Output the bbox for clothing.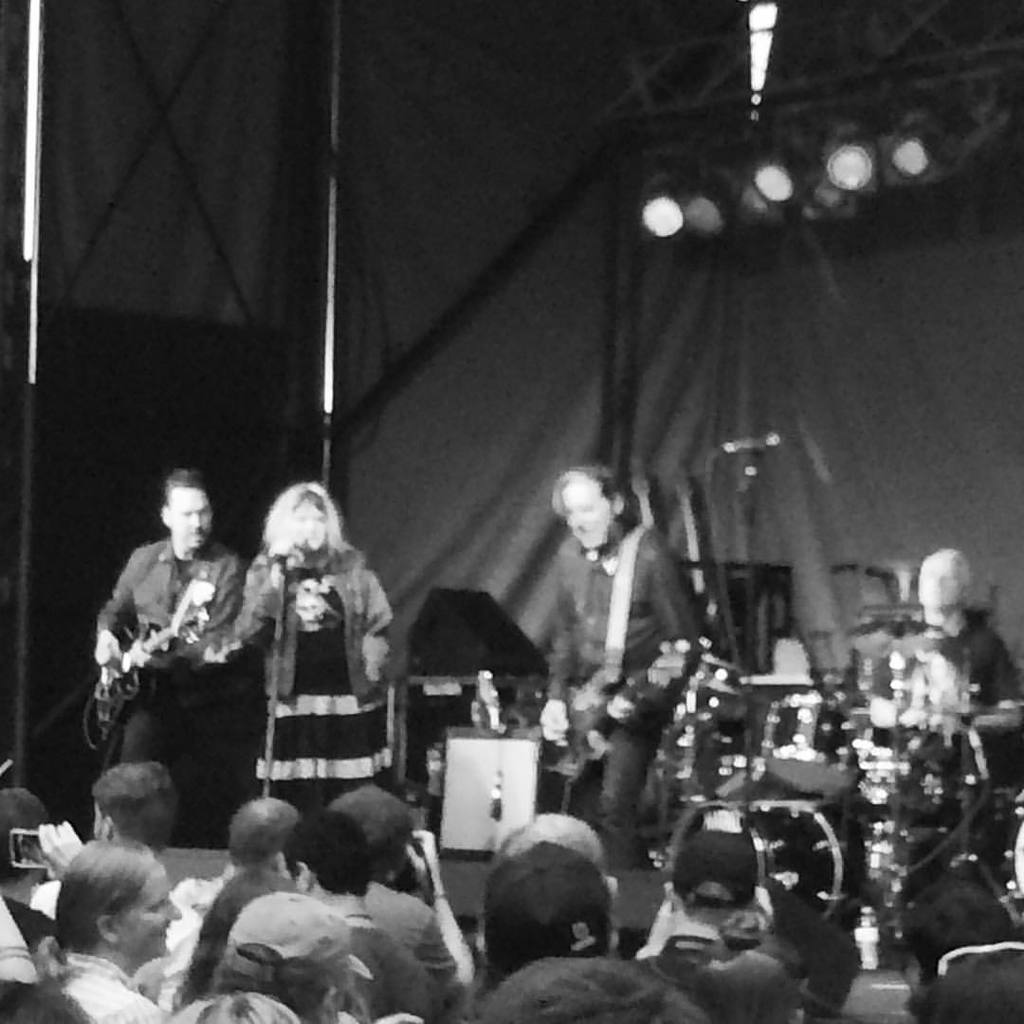
<region>239, 512, 394, 845</region>.
